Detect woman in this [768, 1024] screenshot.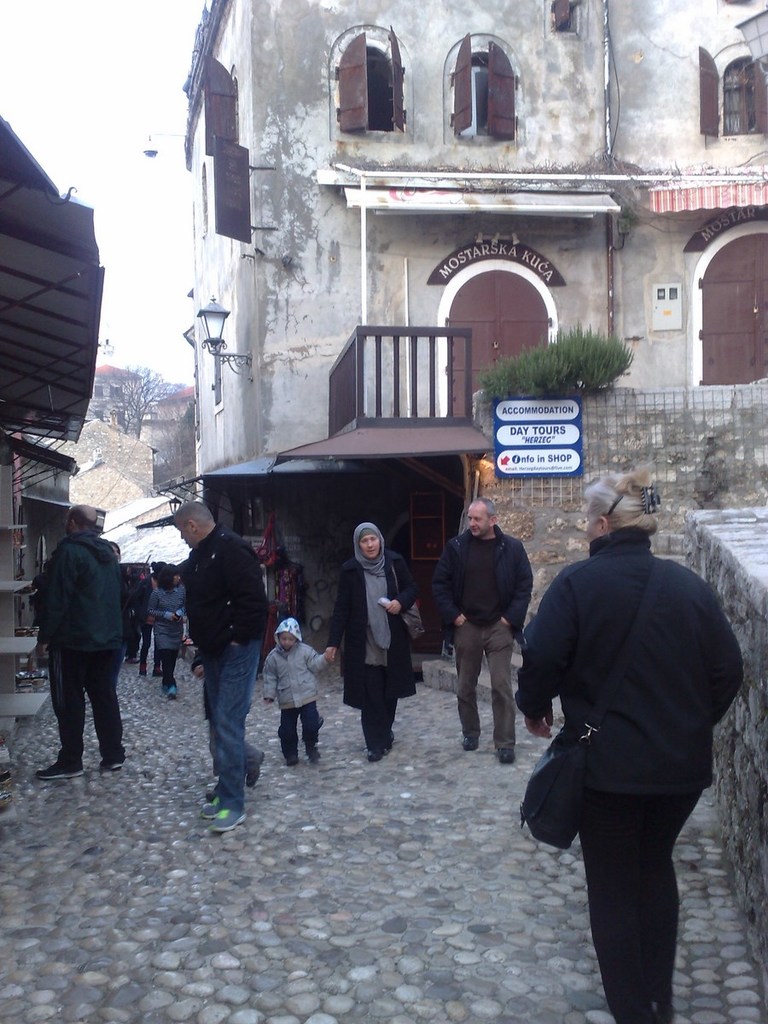
Detection: <bbox>512, 469, 742, 1023</bbox>.
